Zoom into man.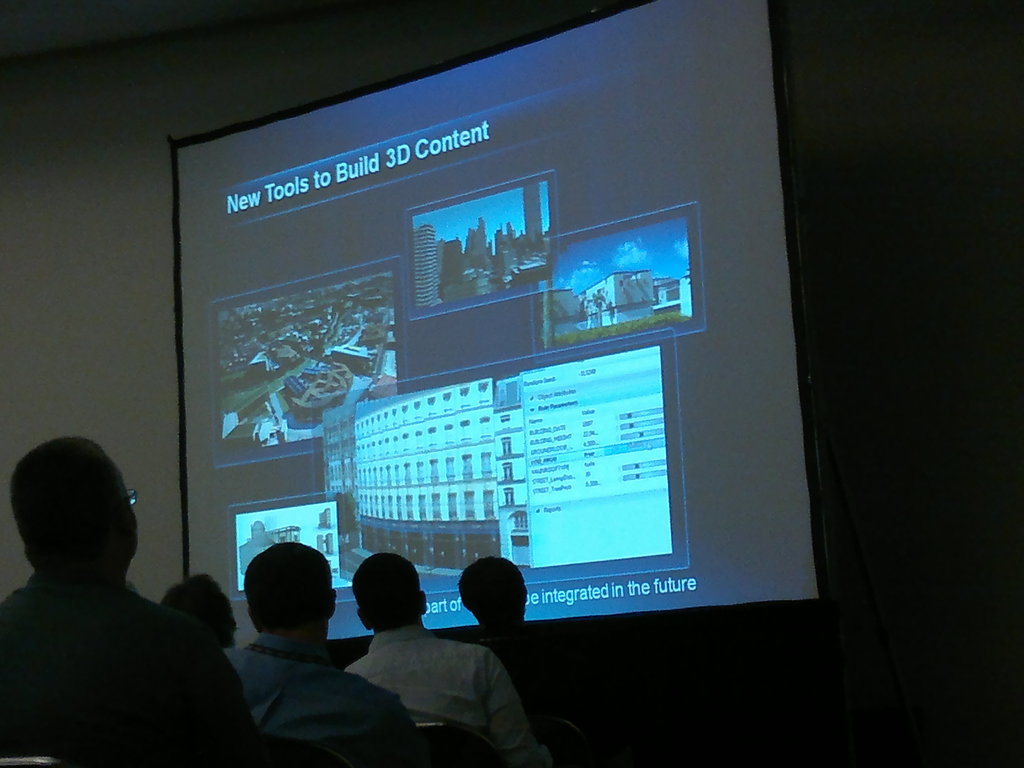
Zoom target: 0,442,253,765.
